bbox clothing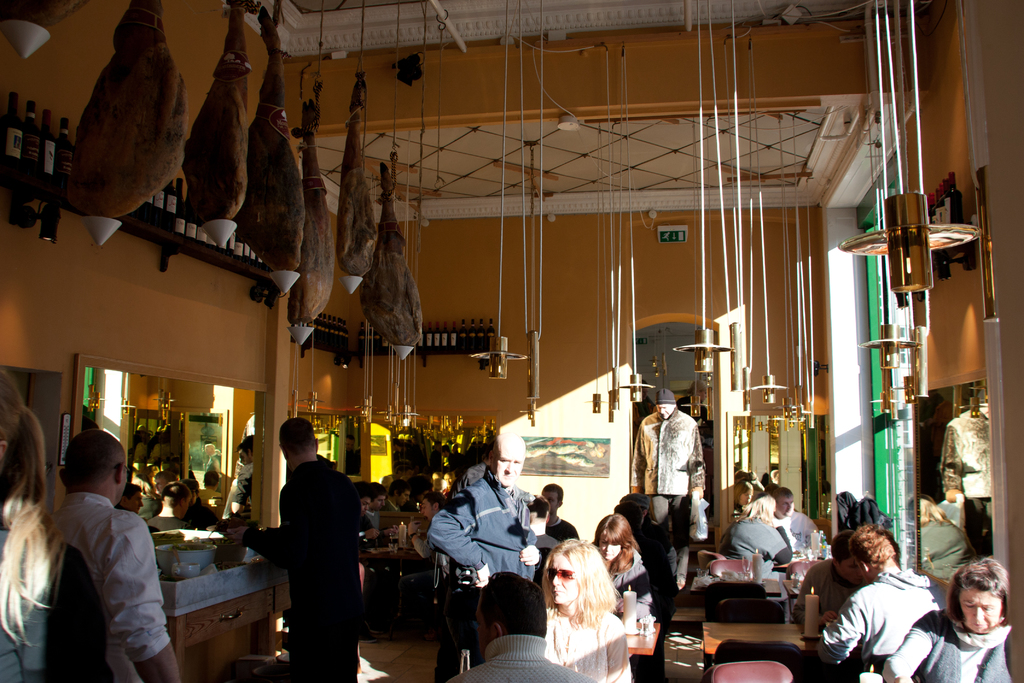
445 637 590 682
